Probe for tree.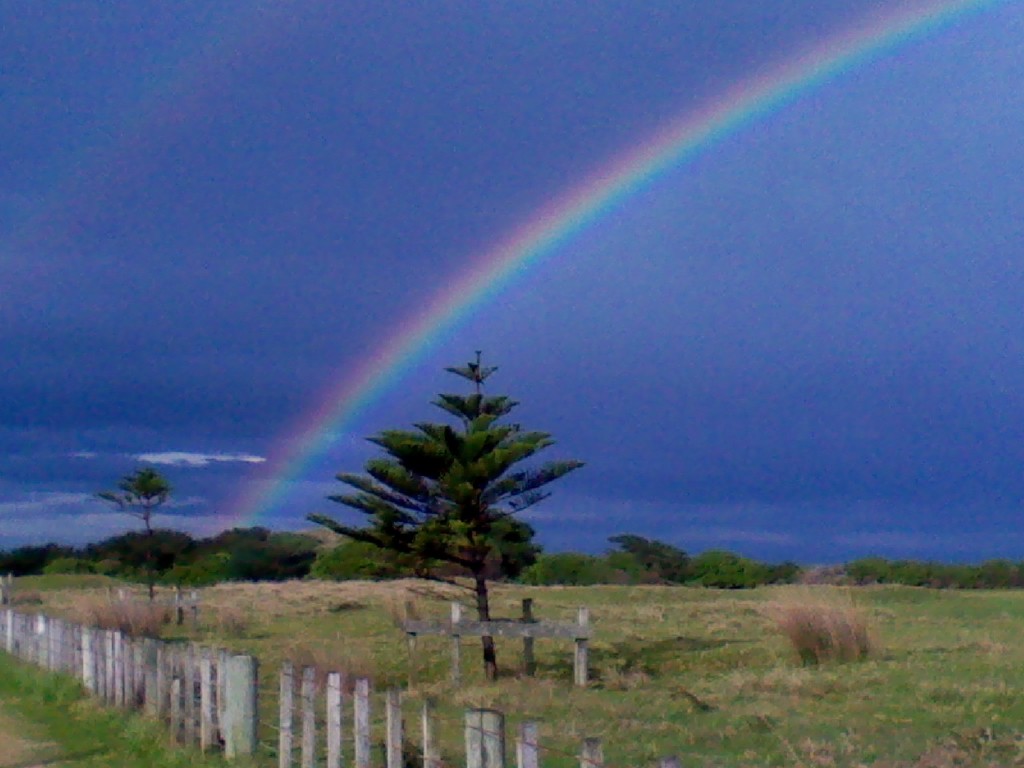
Probe result: <box>310,540,408,586</box>.
